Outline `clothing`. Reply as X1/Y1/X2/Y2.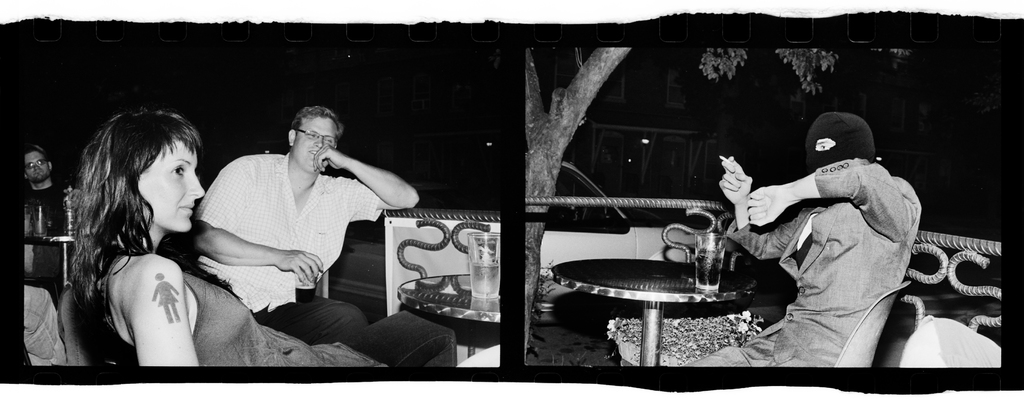
195/156/381/347.
